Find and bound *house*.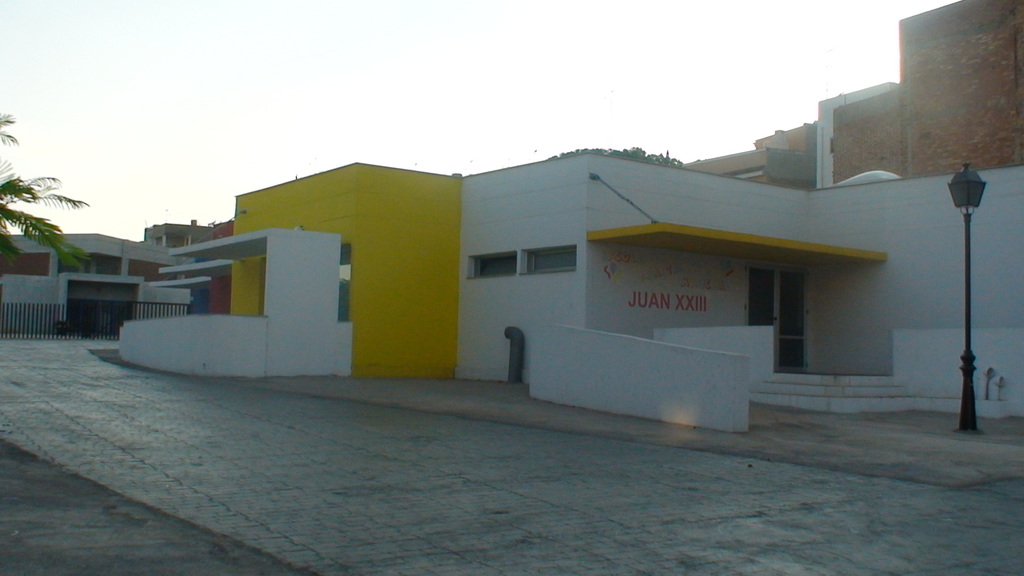
Bound: 116,223,357,384.
